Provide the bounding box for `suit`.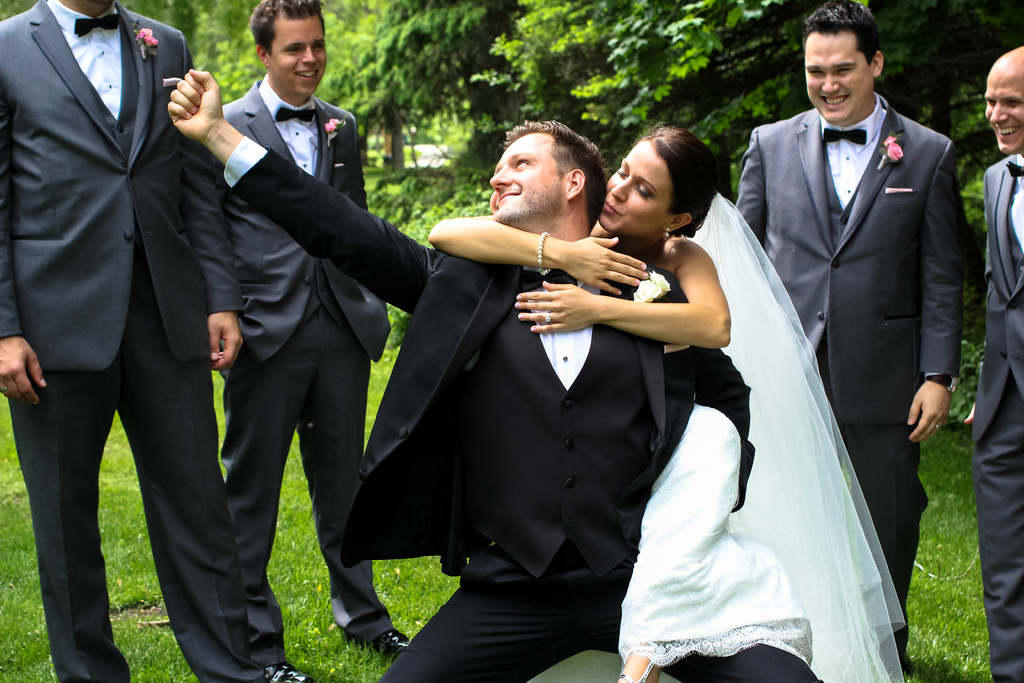
[left=11, top=0, right=242, bottom=659].
